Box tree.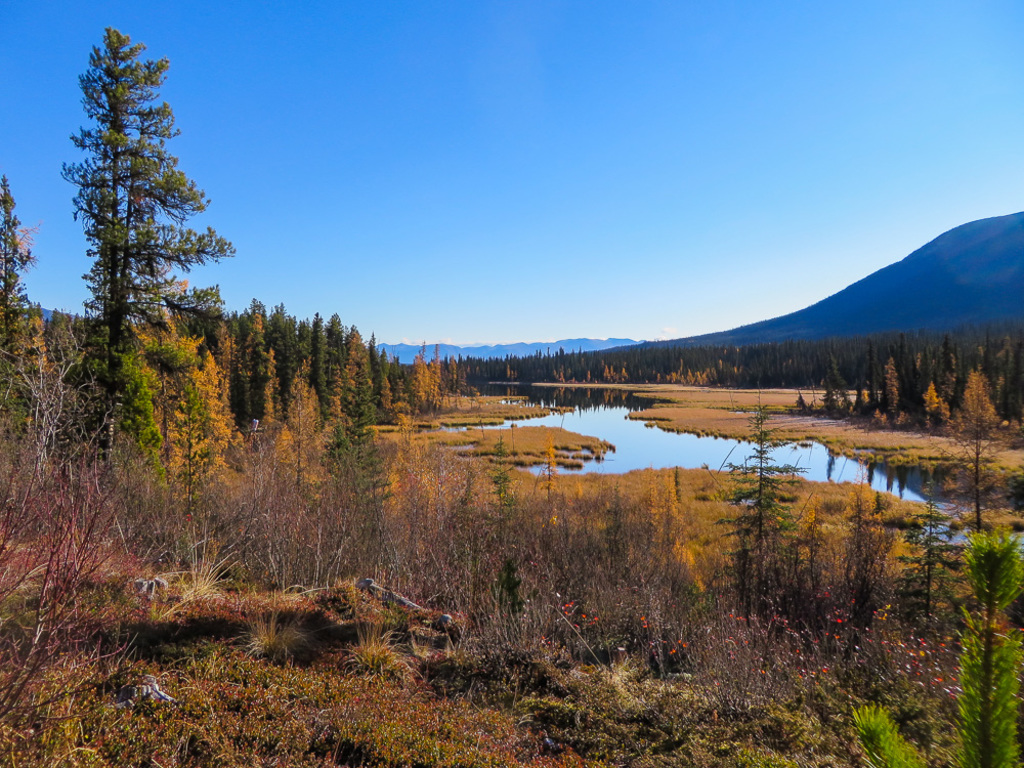
BBox(921, 402, 1008, 575).
